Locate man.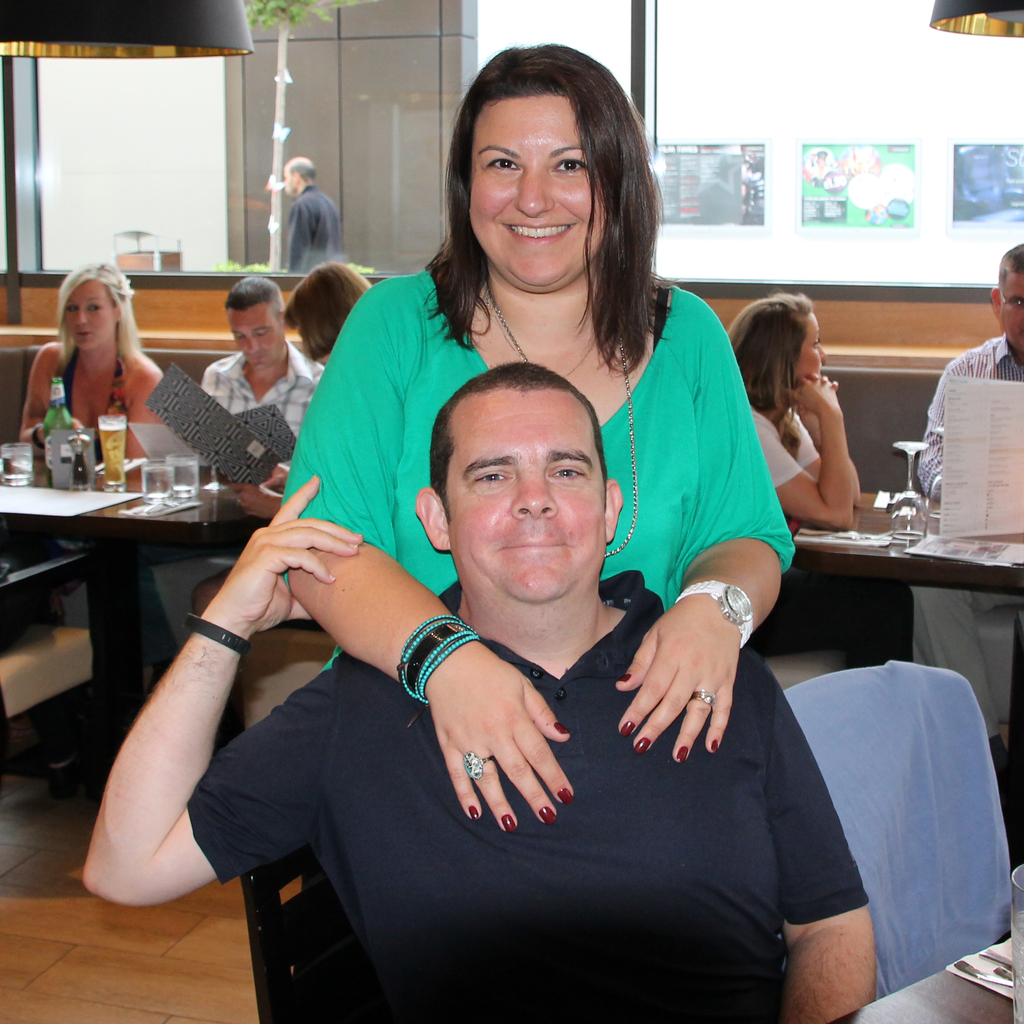
Bounding box: bbox(914, 246, 1023, 793).
